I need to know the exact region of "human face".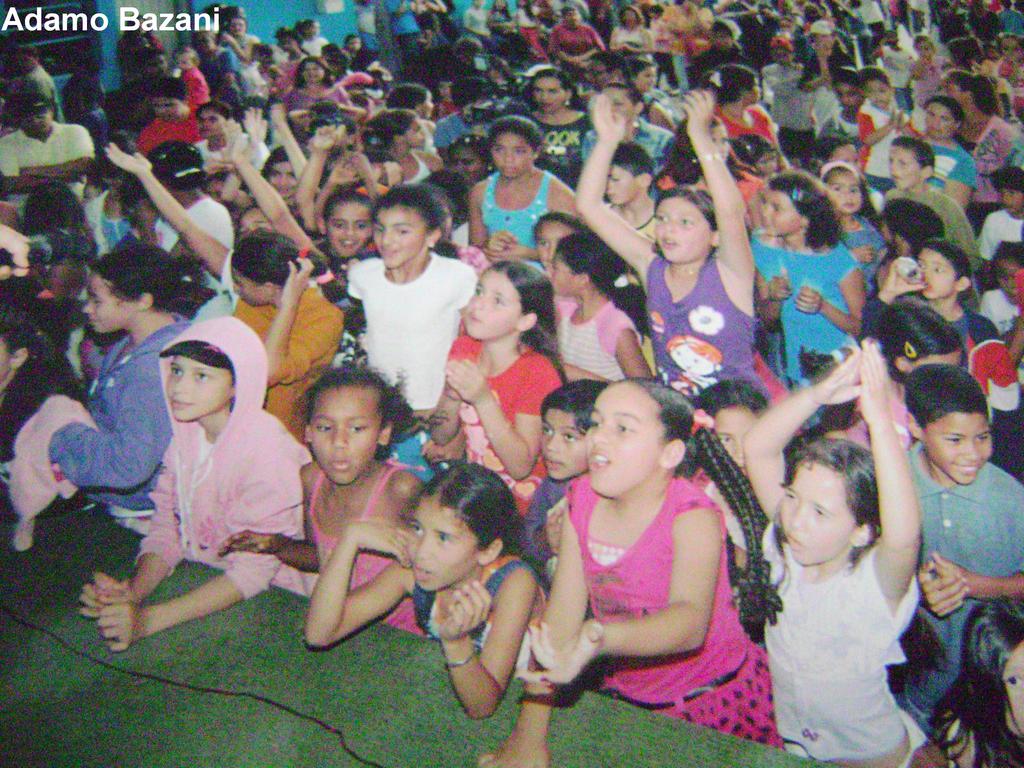
Region: box=[562, 4, 583, 29].
